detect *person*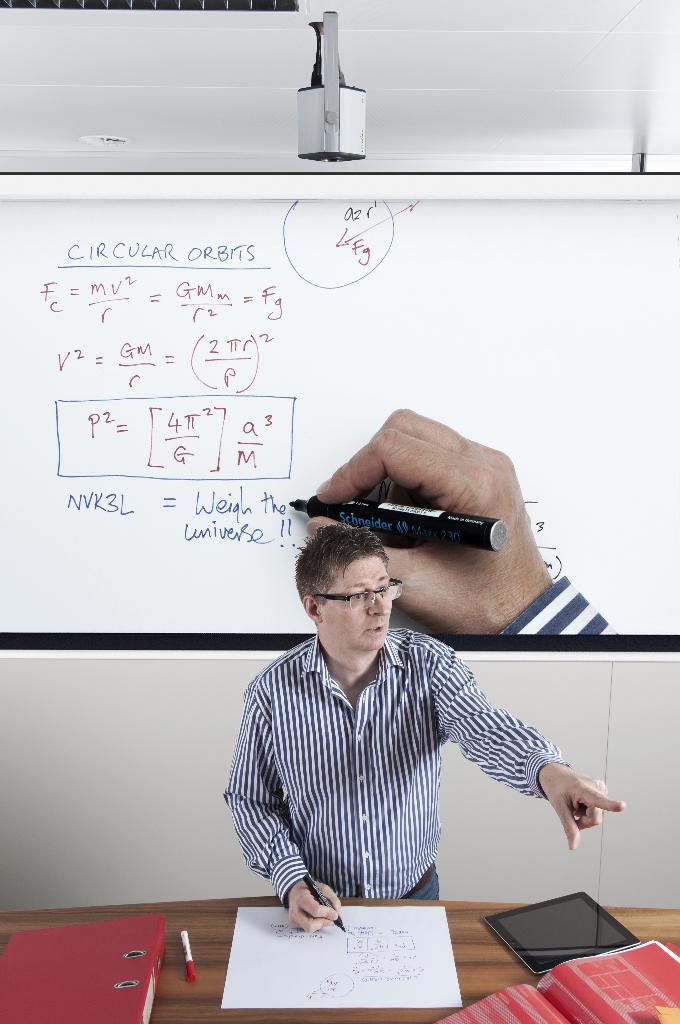
x1=208 y1=458 x2=596 y2=947
